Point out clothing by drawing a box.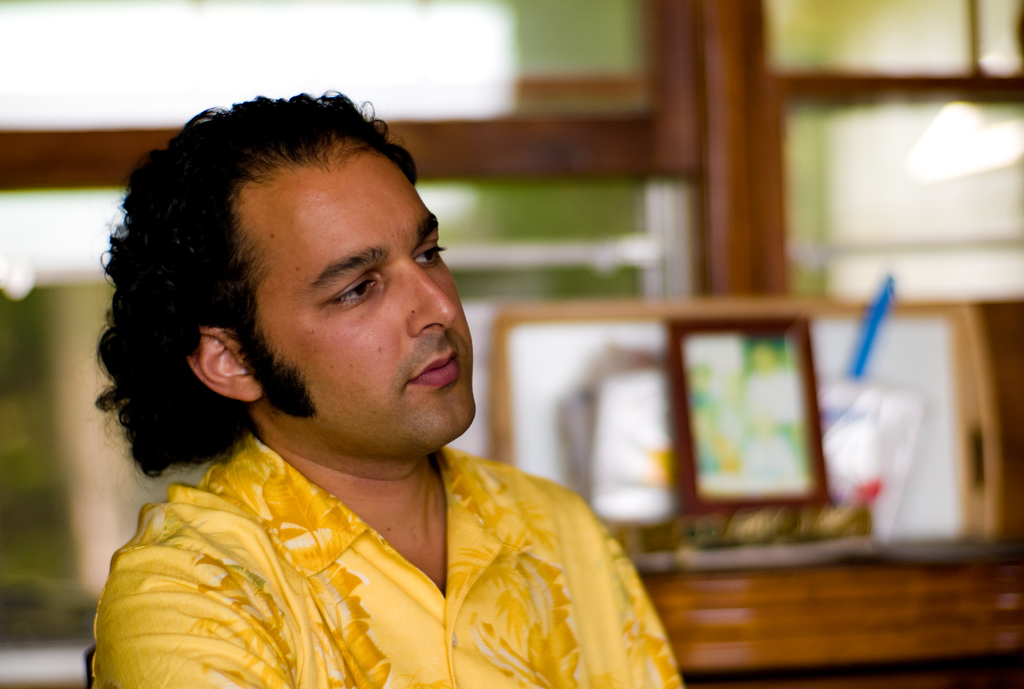
44,402,716,688.
